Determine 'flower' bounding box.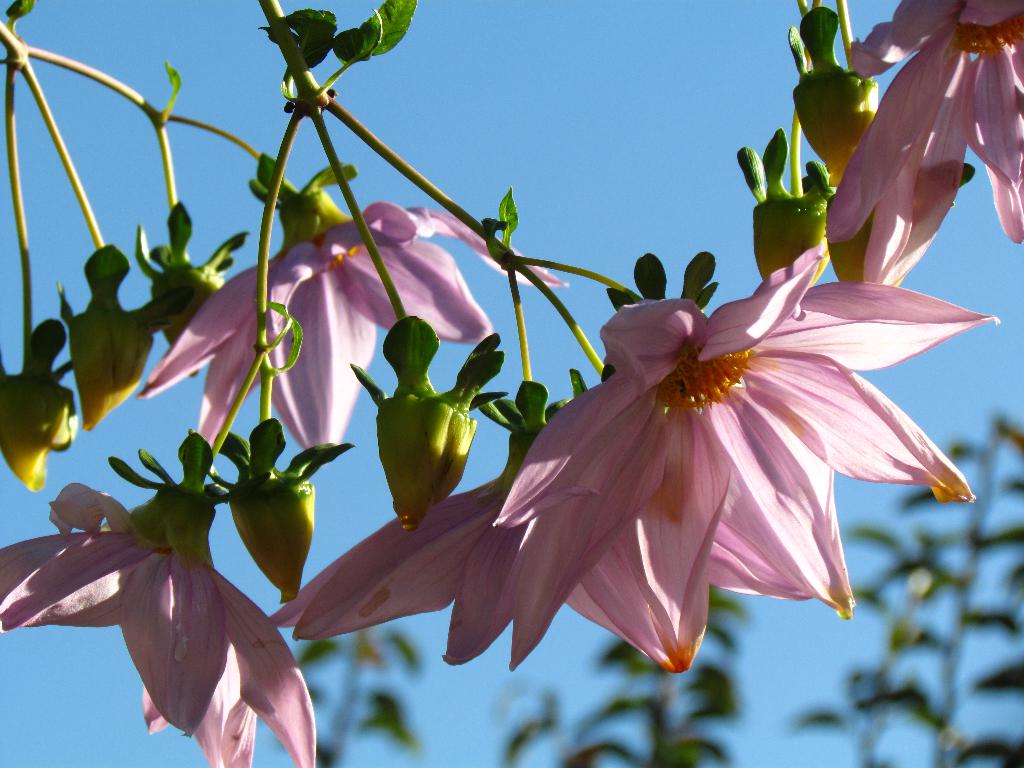
Determined: detection(790, 65, 881, 186).
